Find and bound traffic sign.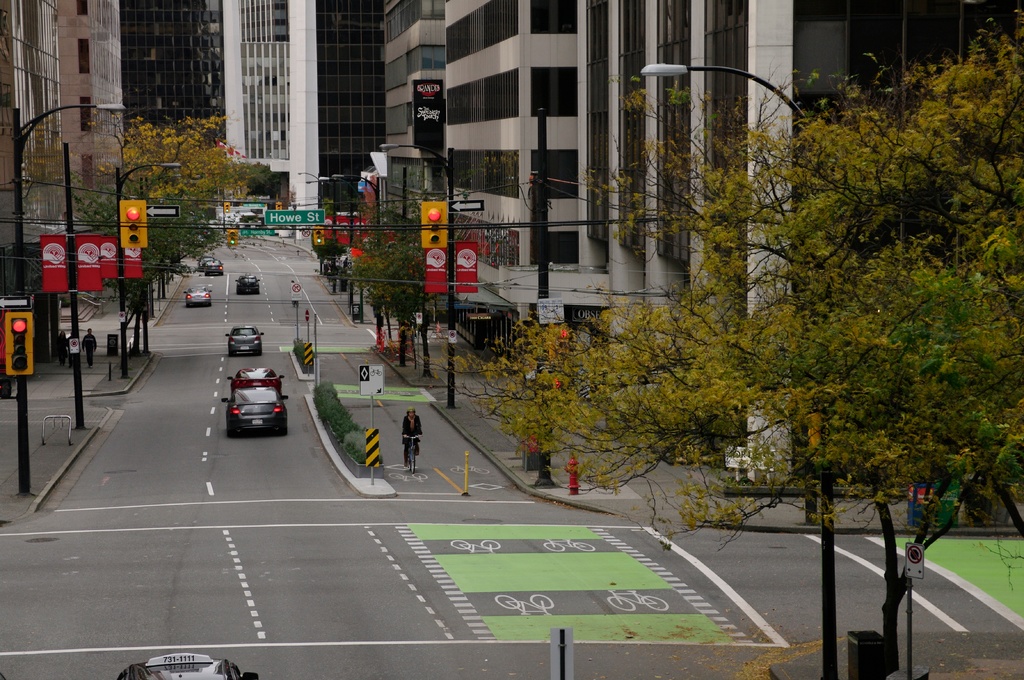
Bound: Rect(301, 310, 308, 322).
